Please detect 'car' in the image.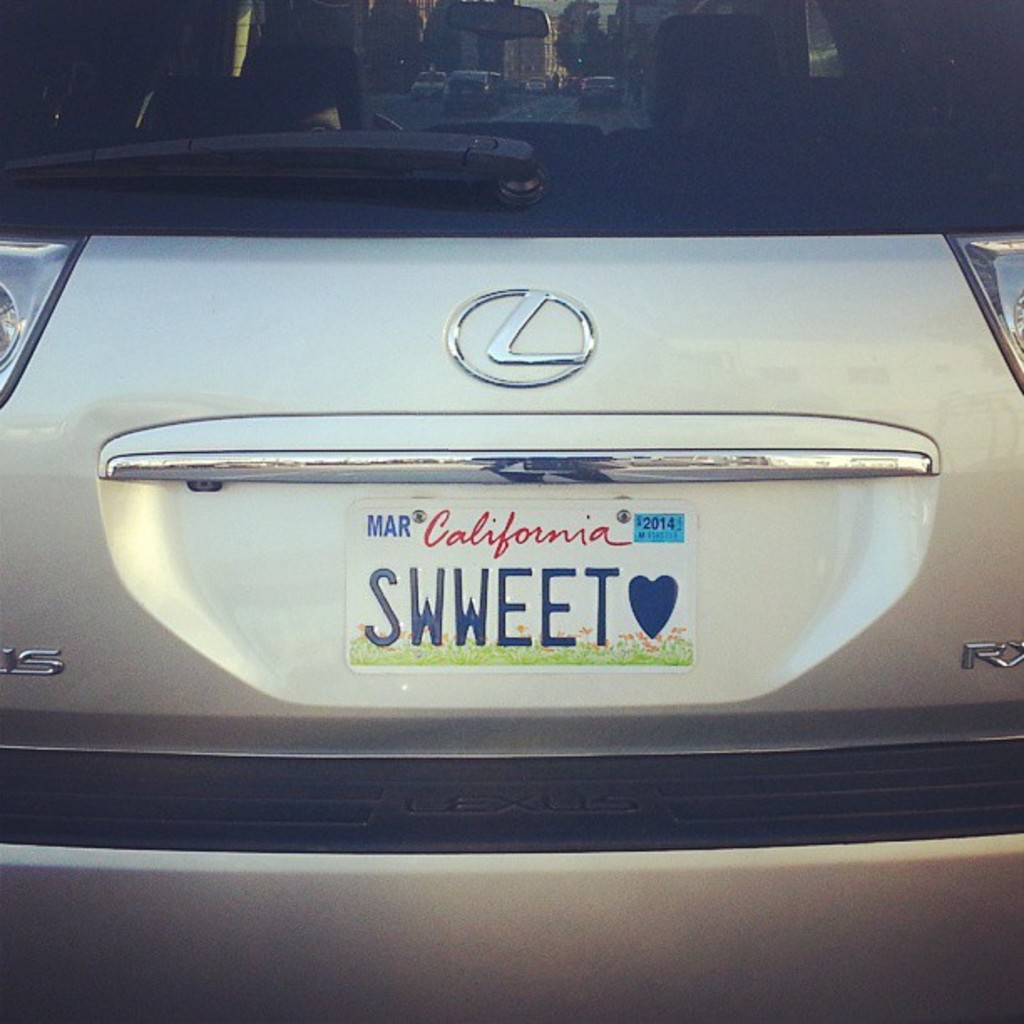
left=0, top=0, right=1022, bottom=1022.
